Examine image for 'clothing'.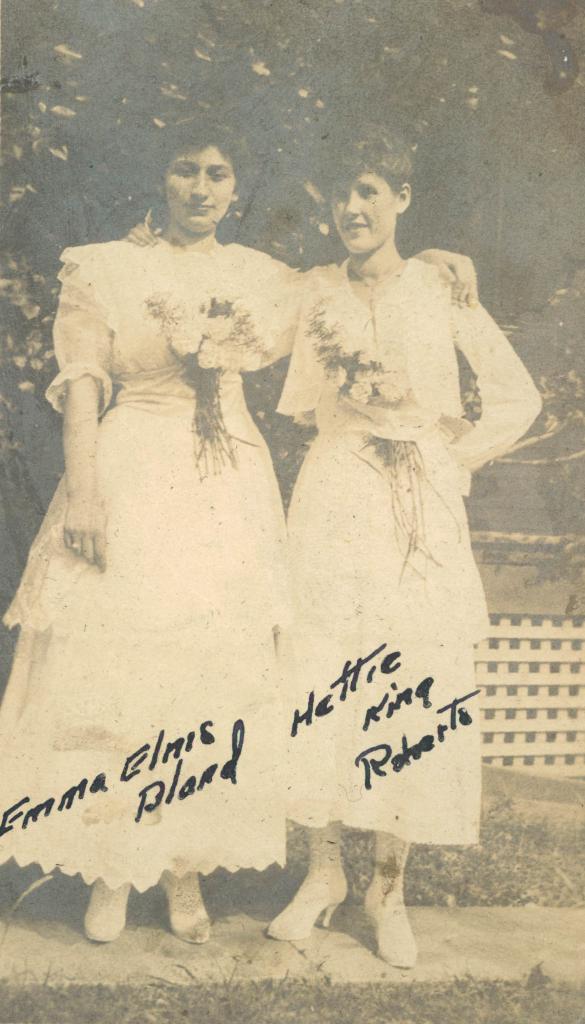
Examination result: x1=271, y1=259, x2=546, y2=843.
